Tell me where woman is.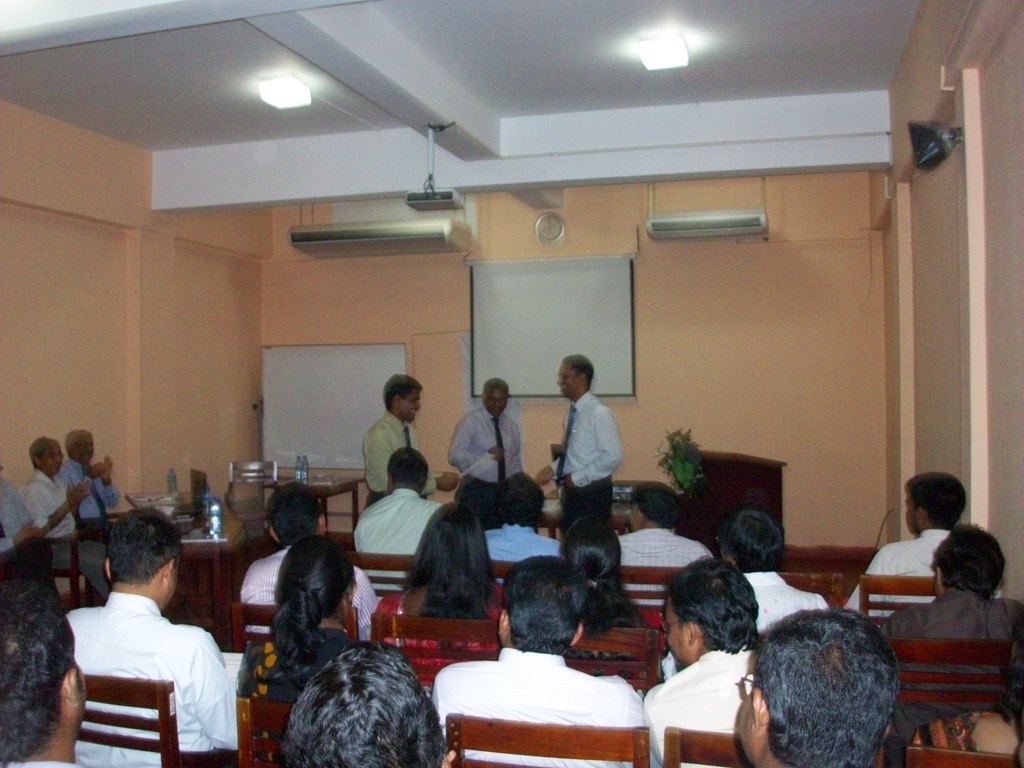
woman is at 227 531 364 708.
